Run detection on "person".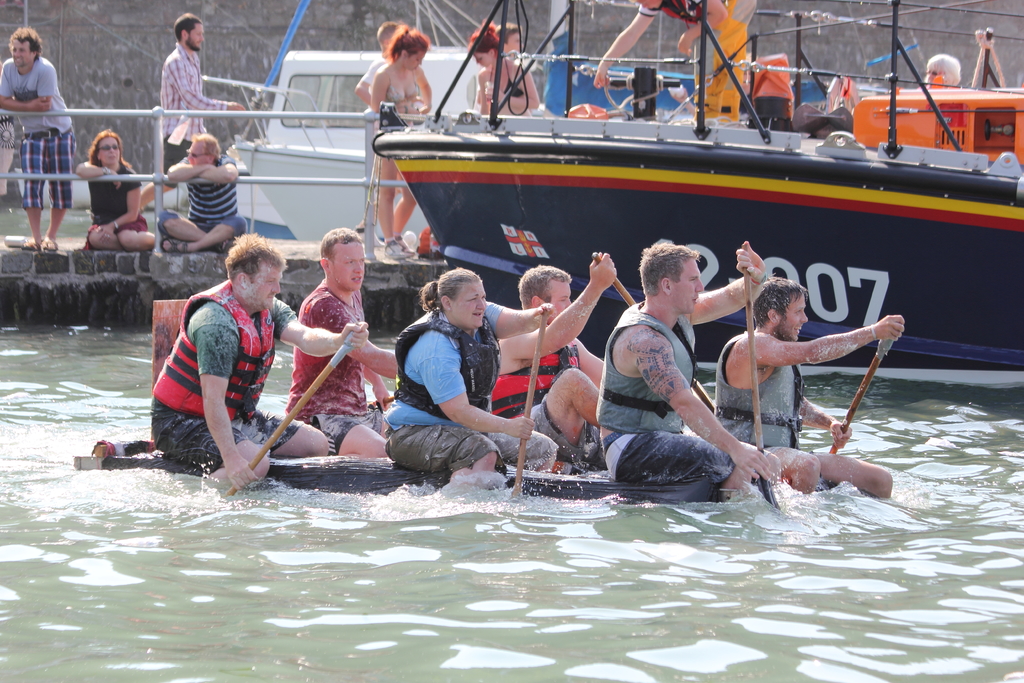
Result: 489:249:620:462.
